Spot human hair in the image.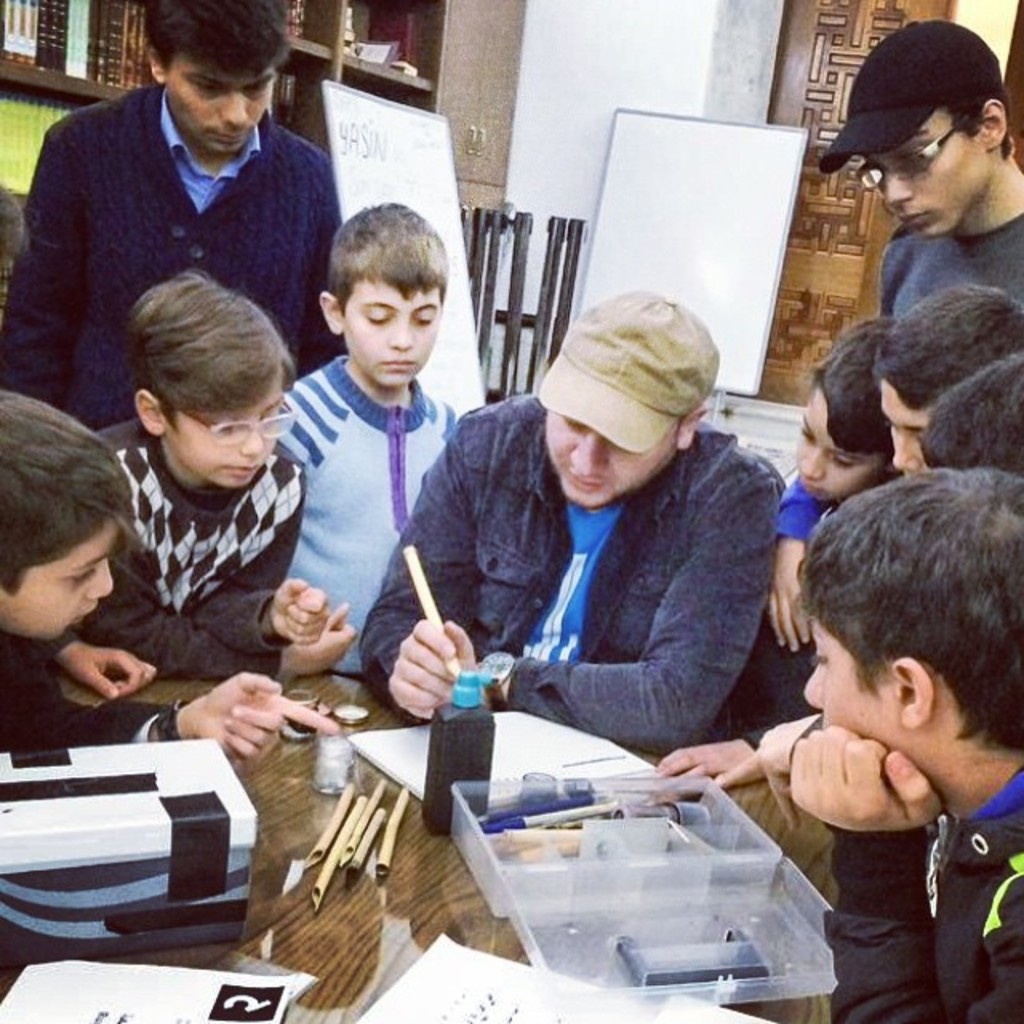
human hair found at left=123, top=269, right=298, bottom=432.
